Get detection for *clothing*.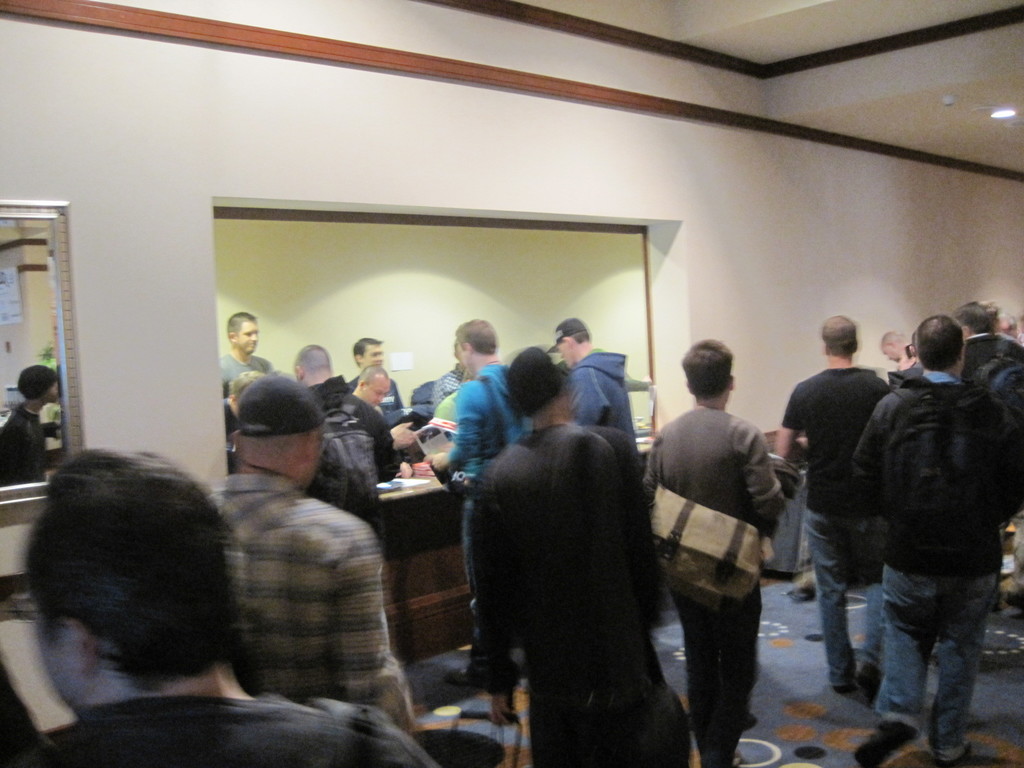
Detection: <region>639, 403, 803, 767</region>.
